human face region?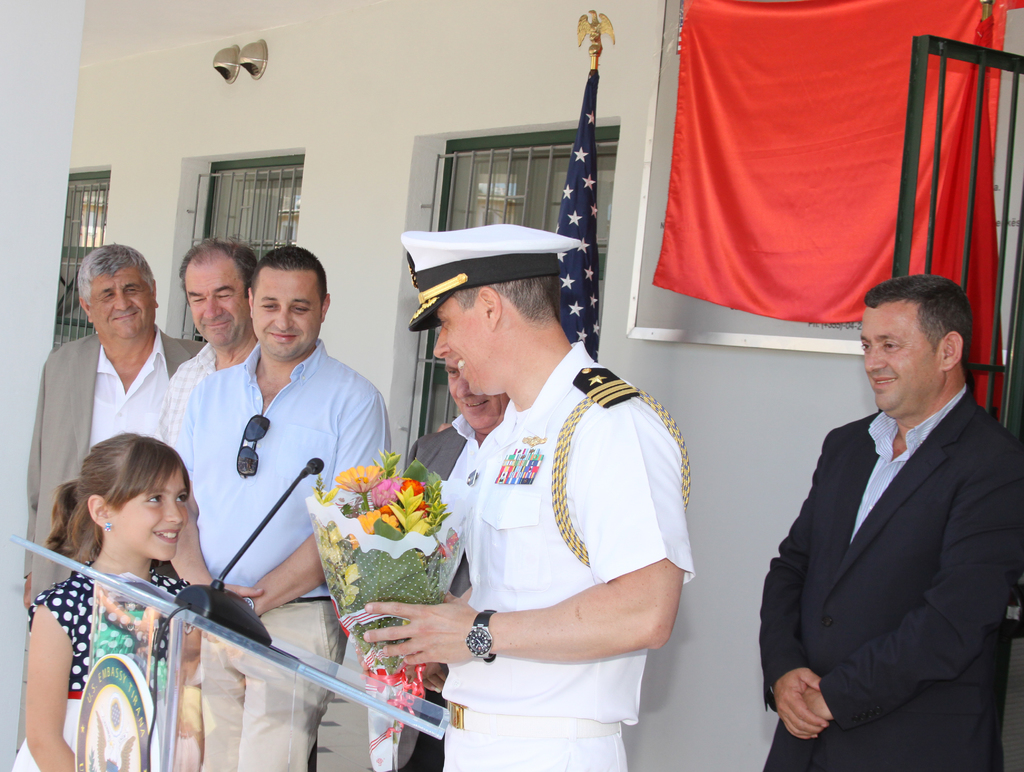
<bbox>250, 268, 326, 360</bbox>
